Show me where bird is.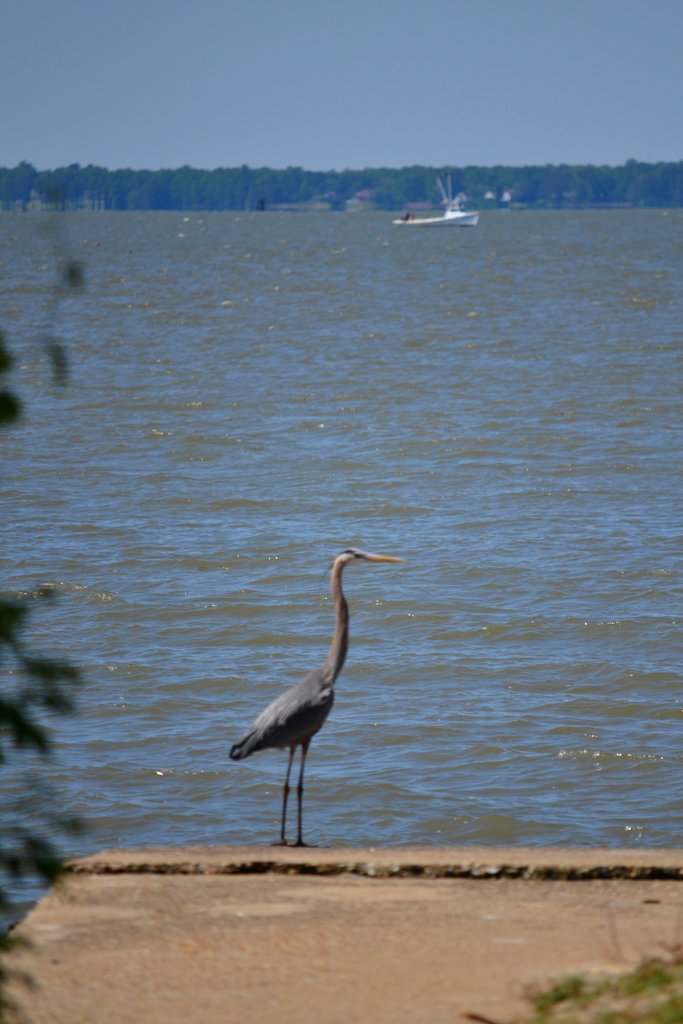
bird is at pyautogui.locateOnScreen(229, 563, 381, 844).
